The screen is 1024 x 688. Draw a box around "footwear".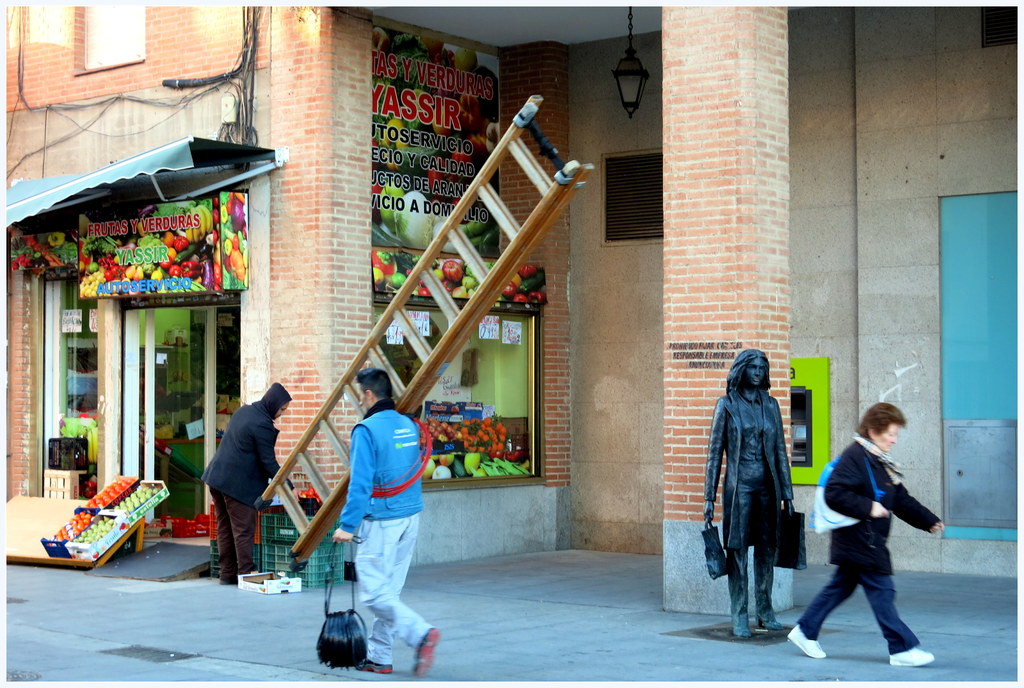
(x1=355, y1=594, x2=432, y2=676).
